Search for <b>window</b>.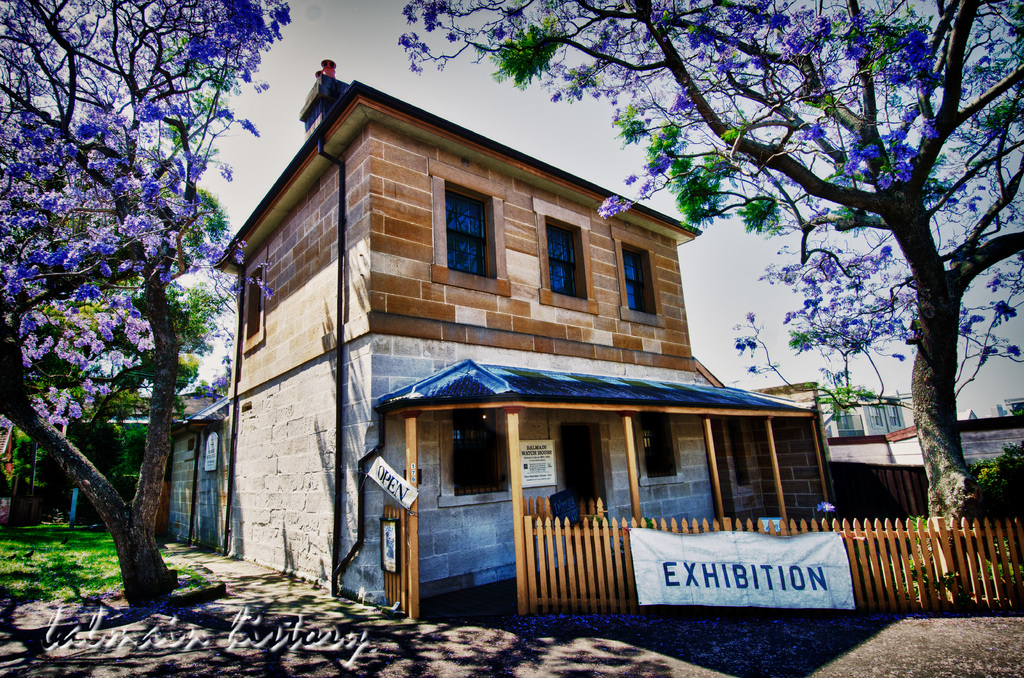
Found at [left=639, top=415, right=685, bottom=482].
